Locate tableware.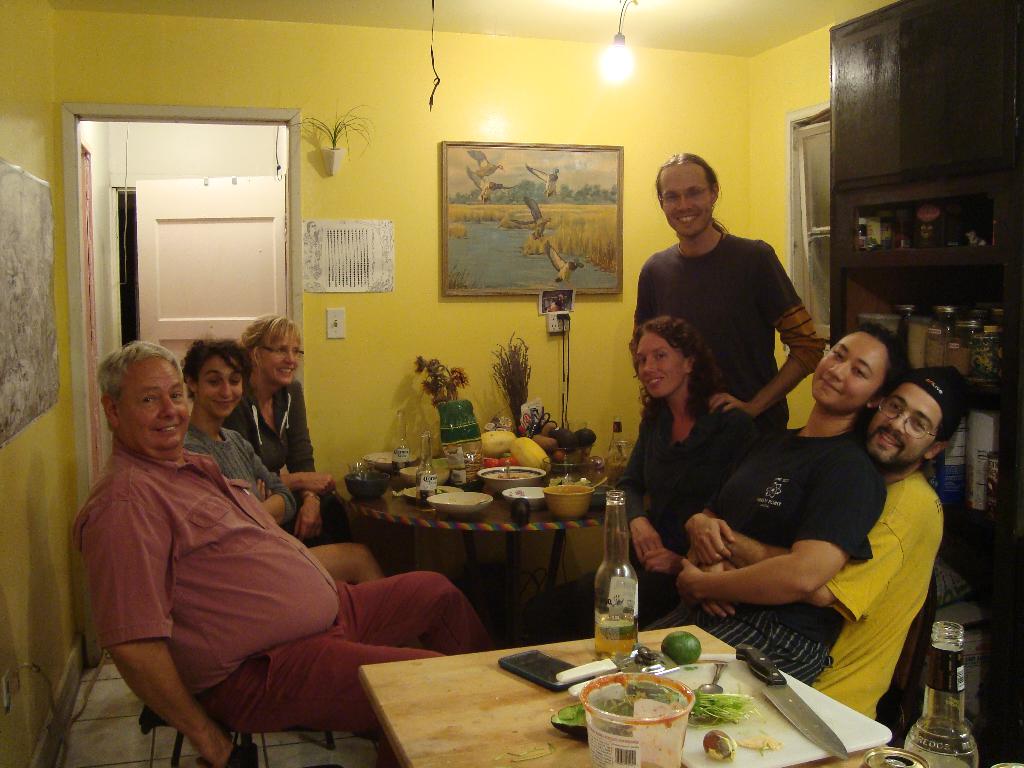
Bounding box: x1=659, y1=660, x2=893, y2=767.
